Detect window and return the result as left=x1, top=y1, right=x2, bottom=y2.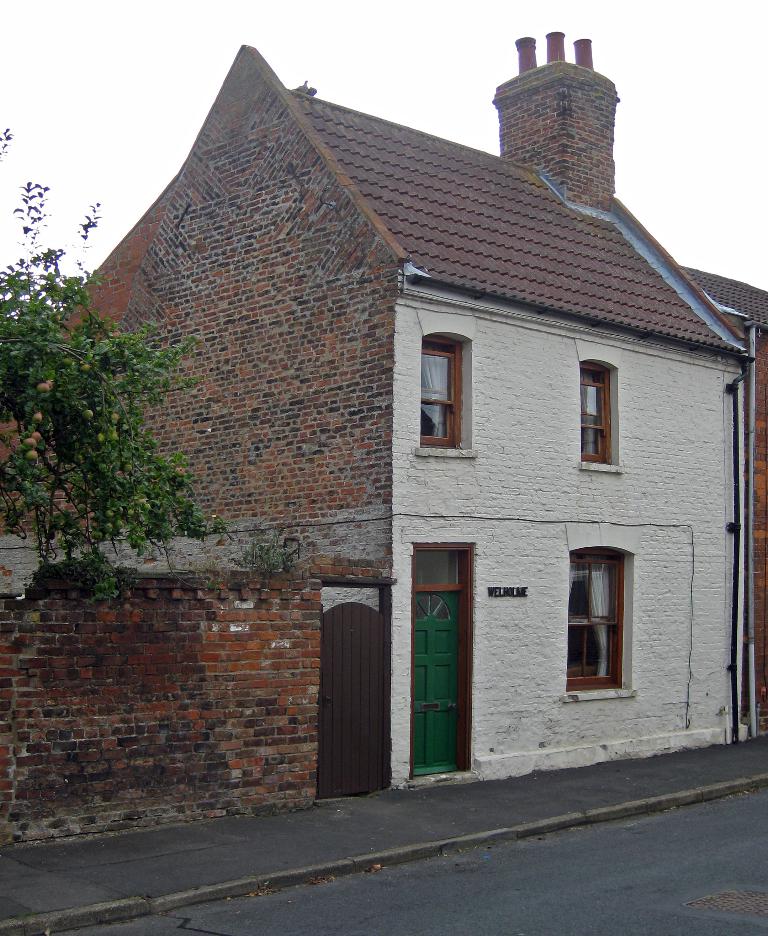
left=566, top=552, right=626, bottom=690.
